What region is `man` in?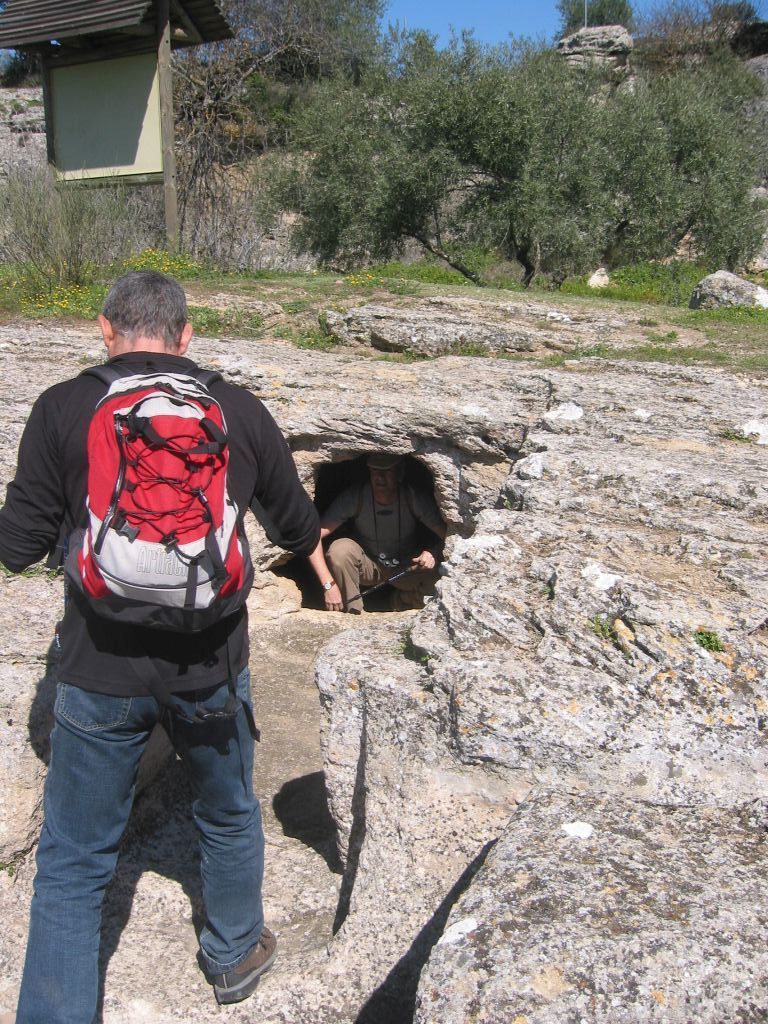
bbox=[5, 256, 322, 1013].
